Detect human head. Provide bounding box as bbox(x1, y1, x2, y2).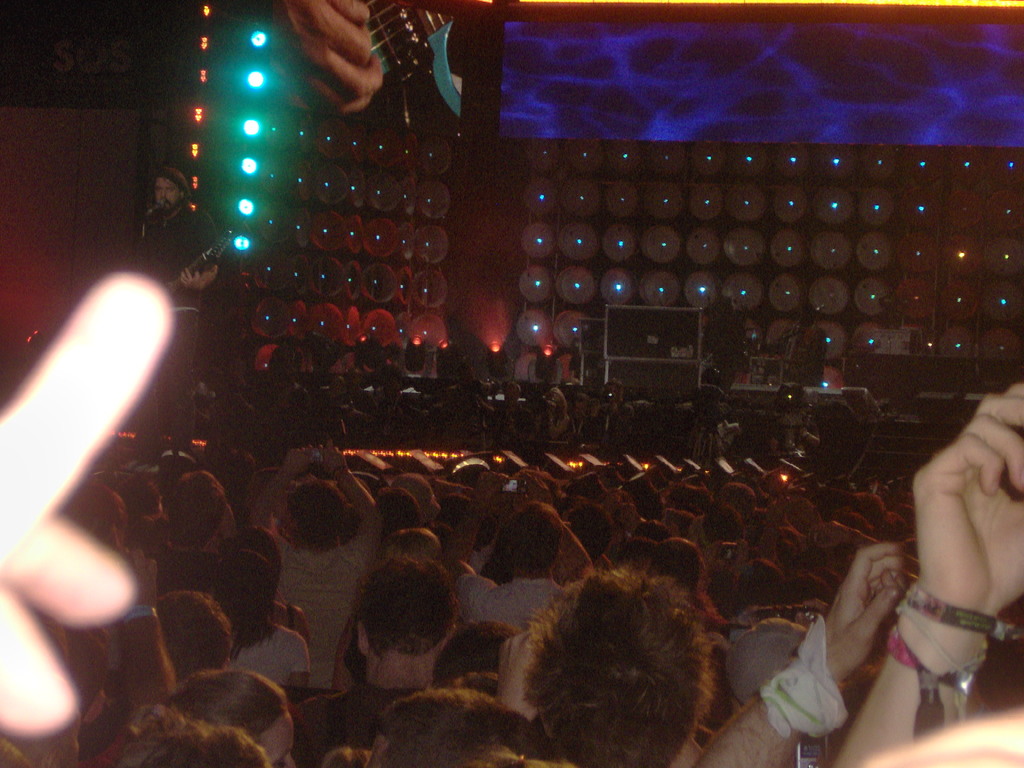
bbox(500, 570, 755, 751).
